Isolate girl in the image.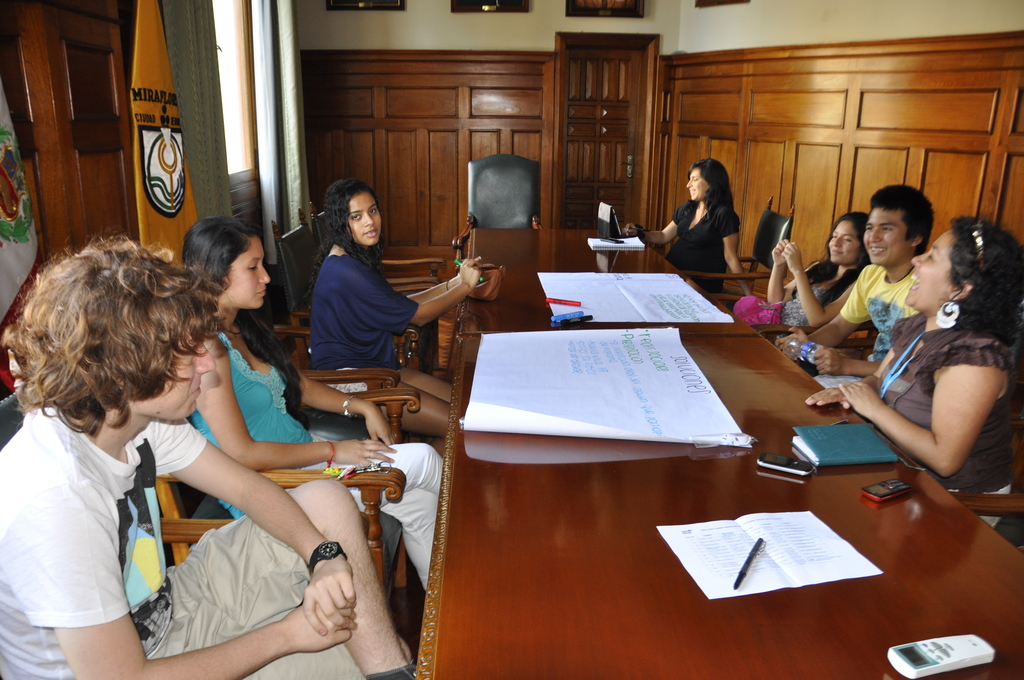
Isolated region: select_region(804, 215, 1023, 527).
